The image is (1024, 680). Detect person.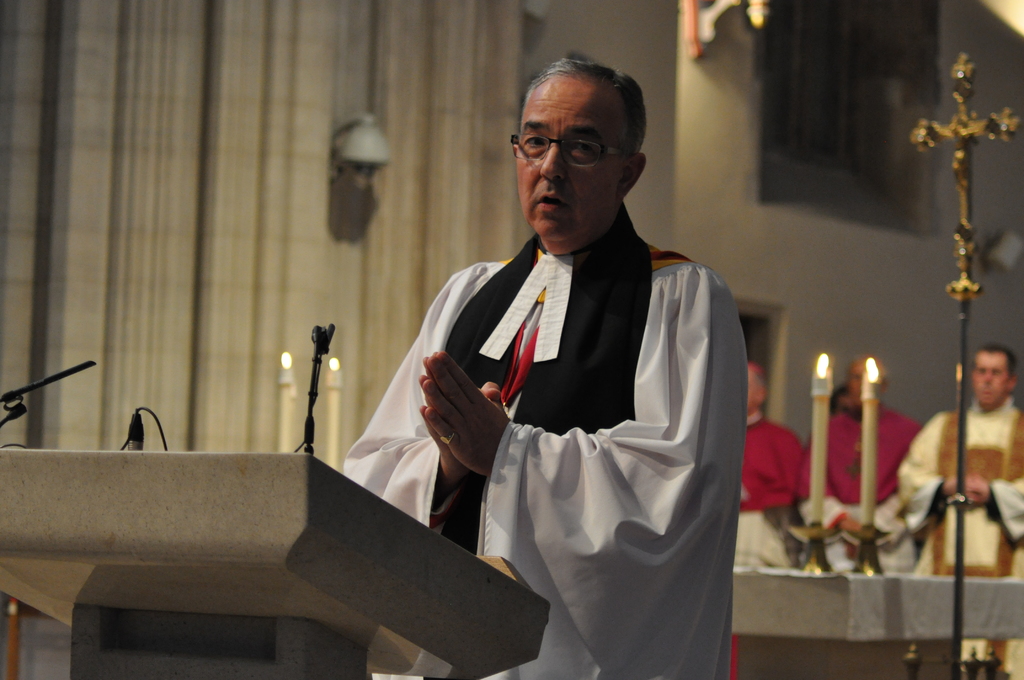
Detection: [x1=826, y1=352, x2=923, y2=576].
